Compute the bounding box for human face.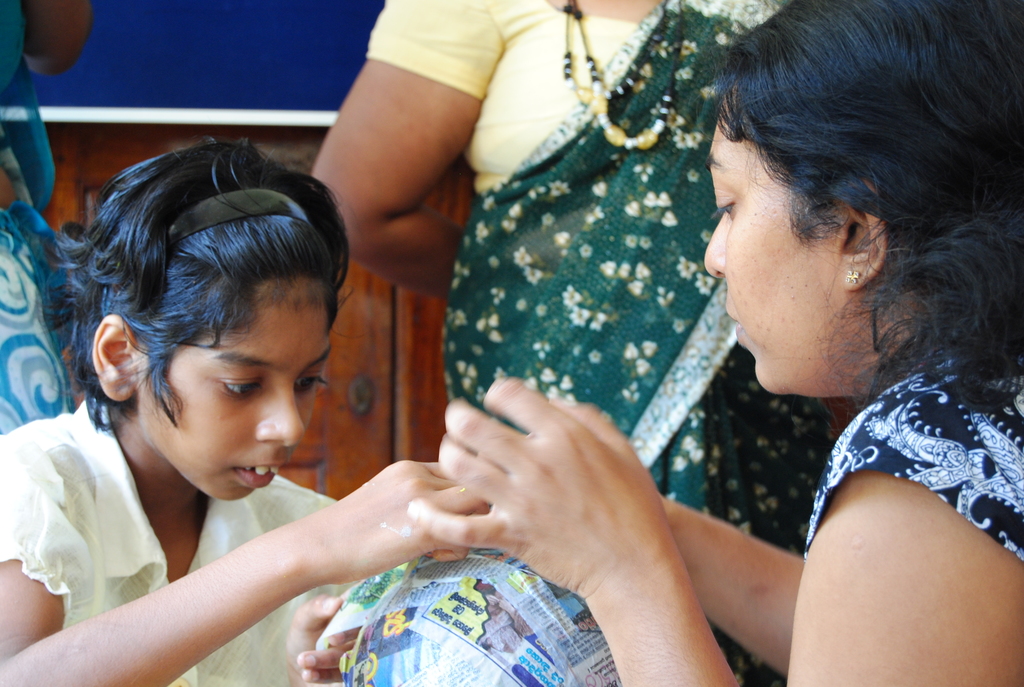
x1=137 y1=270 x2=336 y2=498.
